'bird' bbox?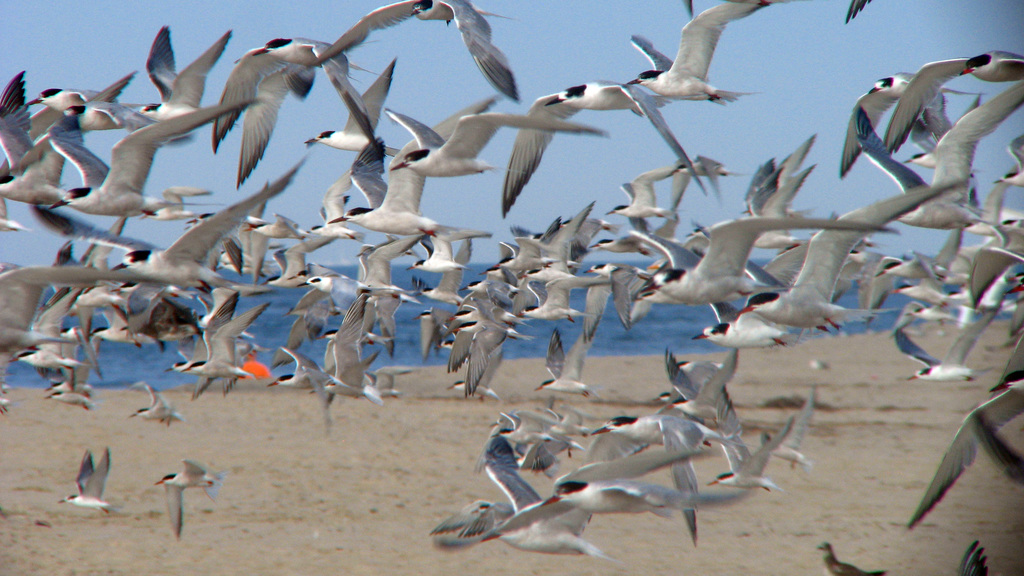
<region>297, 60, 403, 164</region>
